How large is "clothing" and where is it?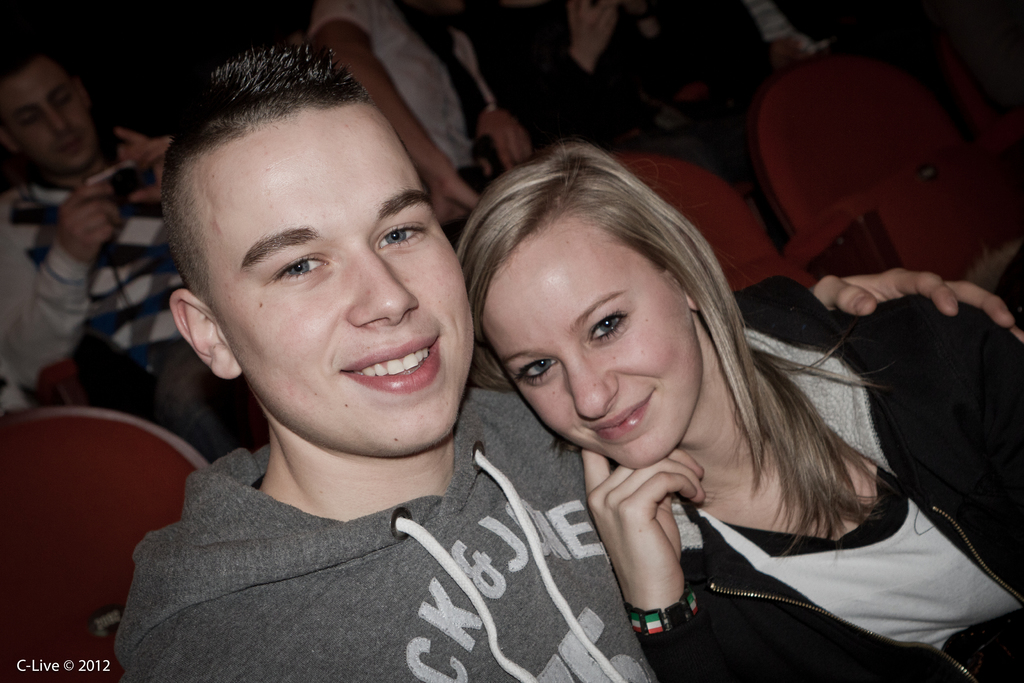
Bounding box: (x1=483, y1=0, x2=780, y2=245).
